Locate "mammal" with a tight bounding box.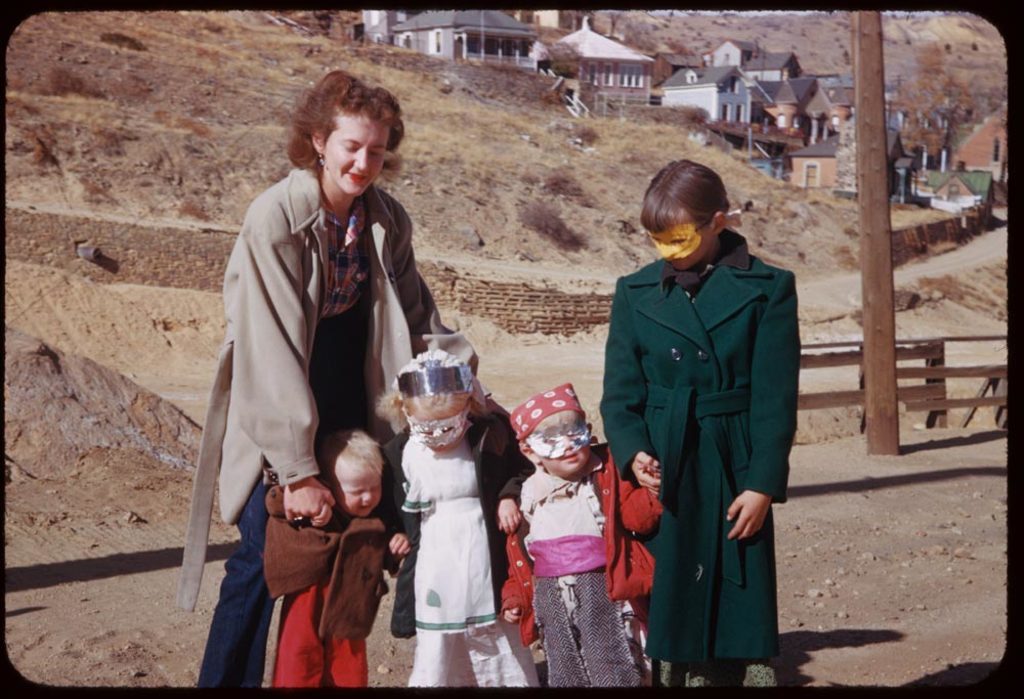
384, 346, 538, 685.
